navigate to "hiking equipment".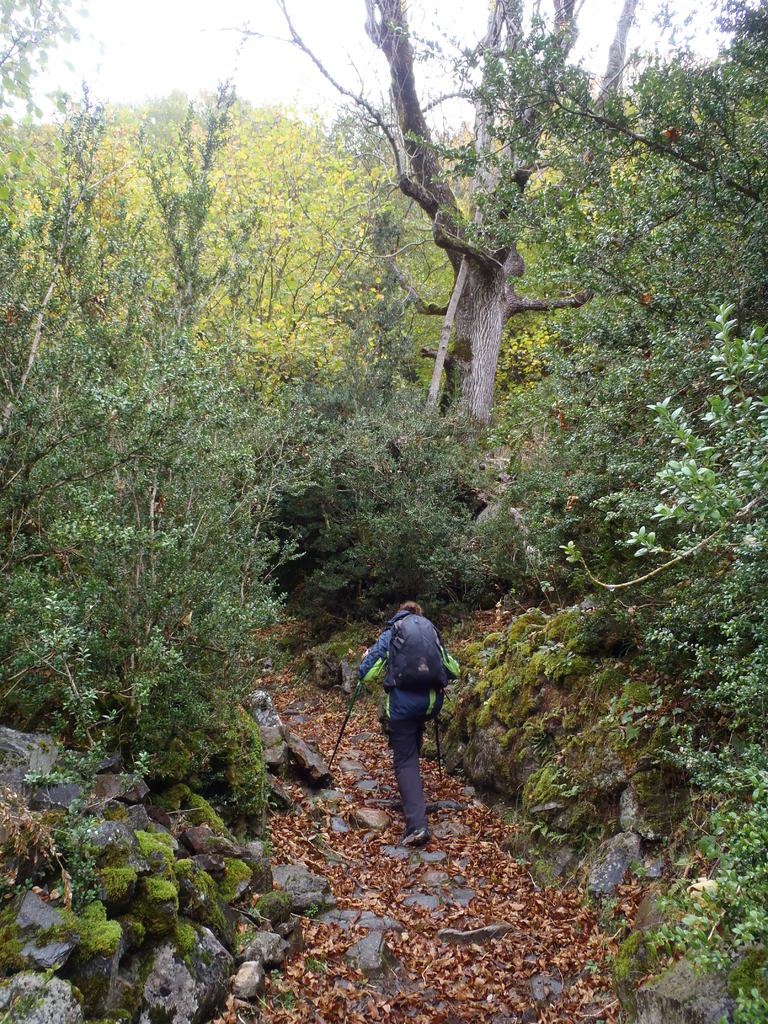
Navigation target: select_region(322, 673, 362, 788).
